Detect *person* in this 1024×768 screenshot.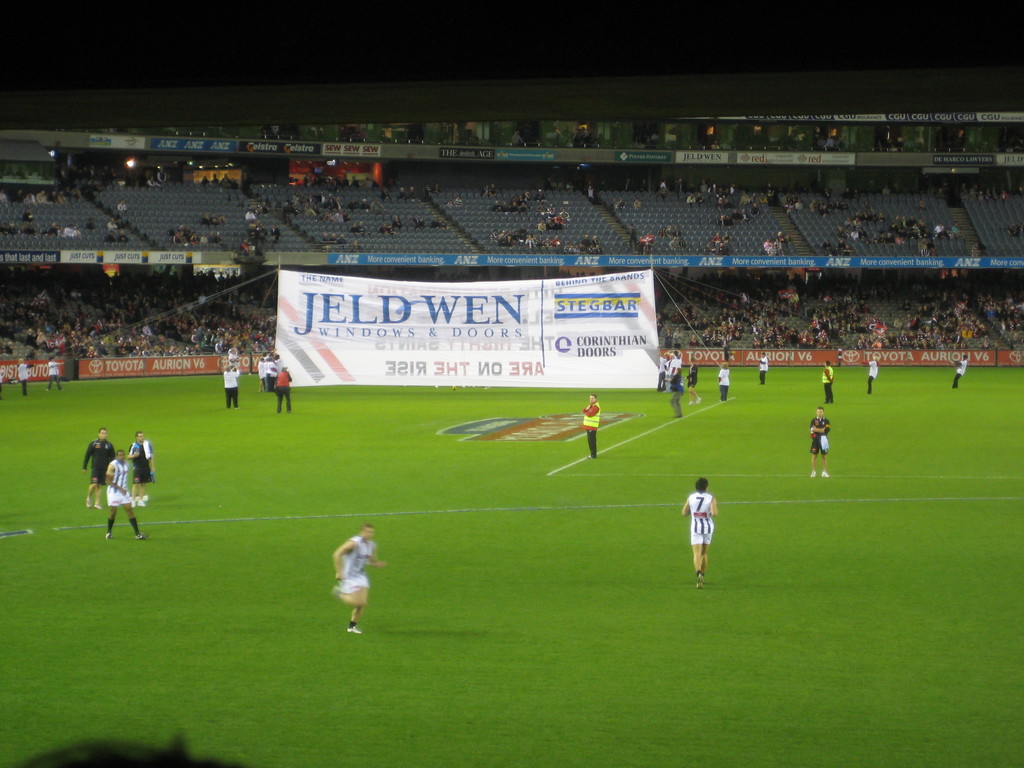
Detection: bbox=[685, 358, 703, 406].
